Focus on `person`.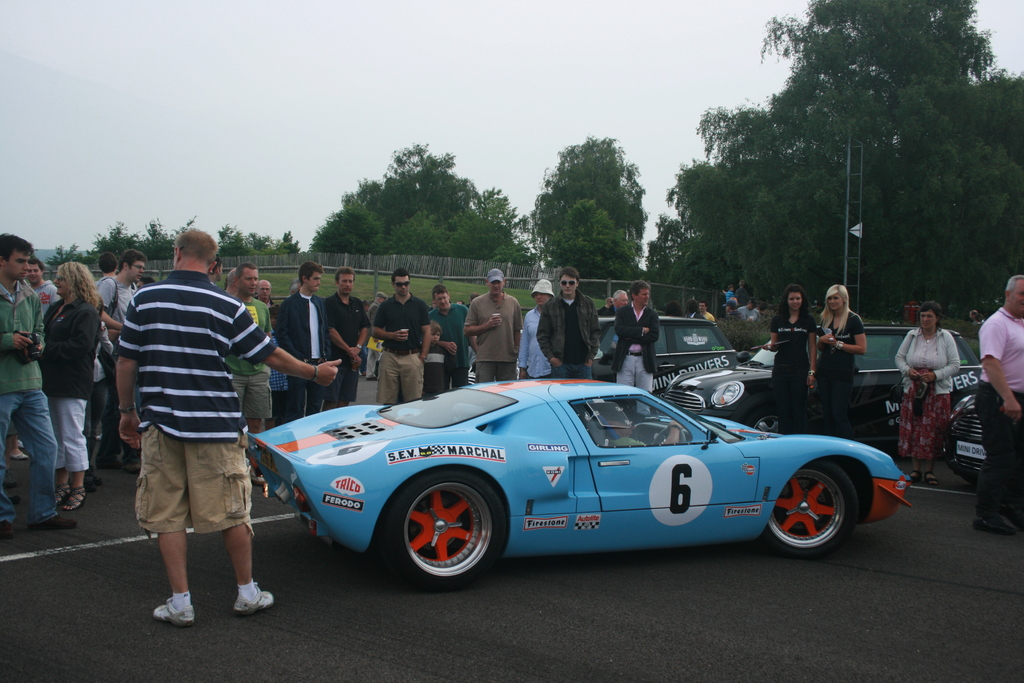
Focused at 117, 220, 342, 630.
